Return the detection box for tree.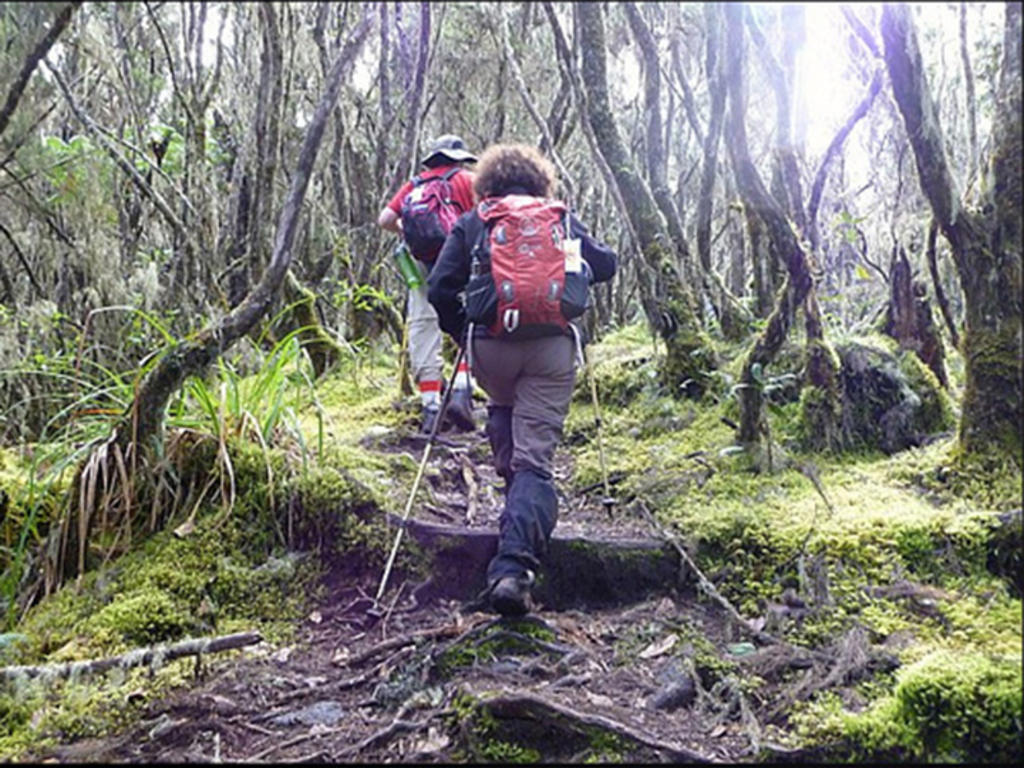
{"left": 55, "top": 1, "right": 377, "bottom": 572}.
